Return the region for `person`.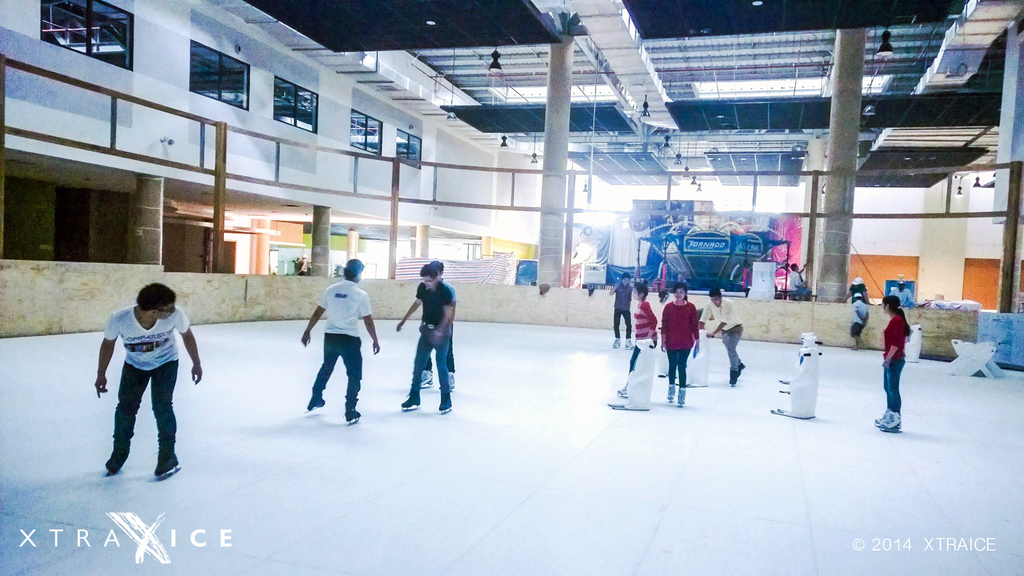
847:273:870:303.
